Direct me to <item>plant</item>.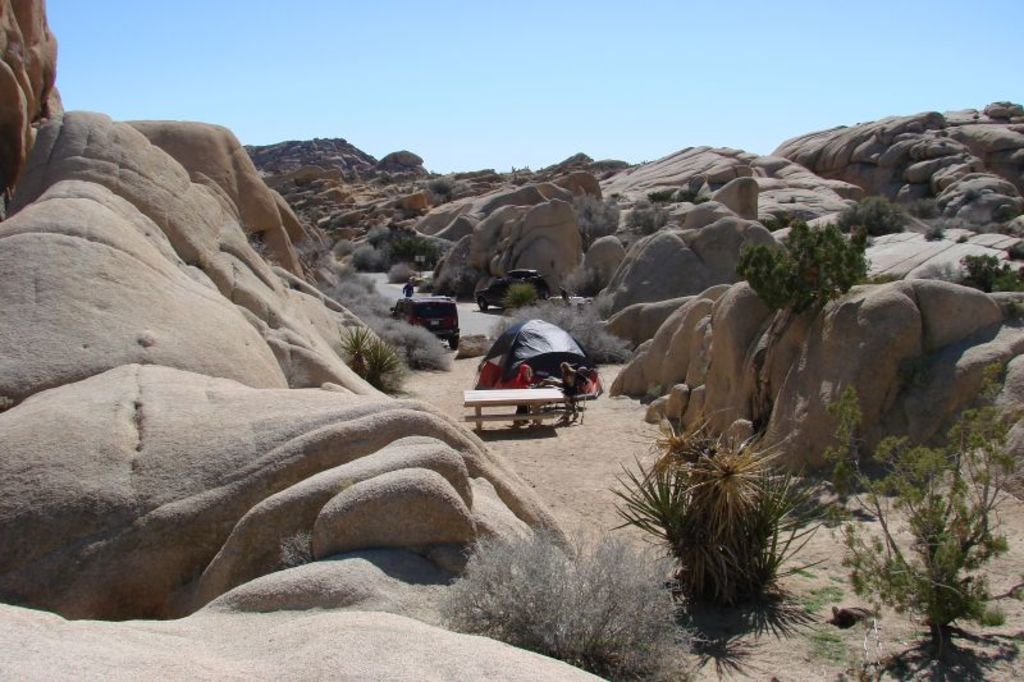
Direction: 608:416:809:669.
